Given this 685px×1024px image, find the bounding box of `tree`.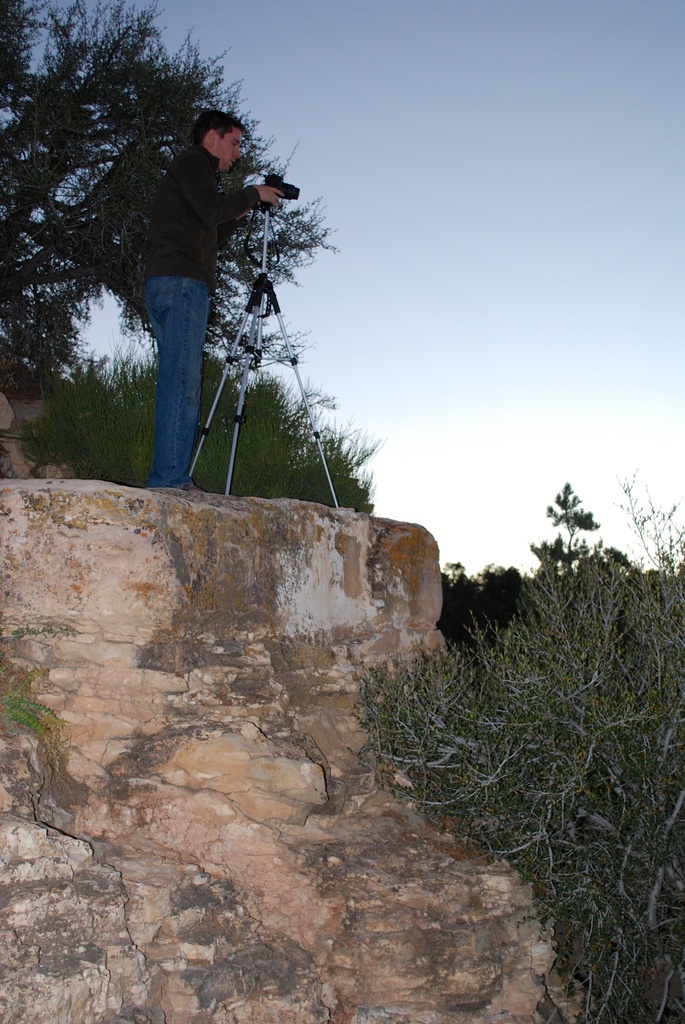
0, 0, 347, 398.
